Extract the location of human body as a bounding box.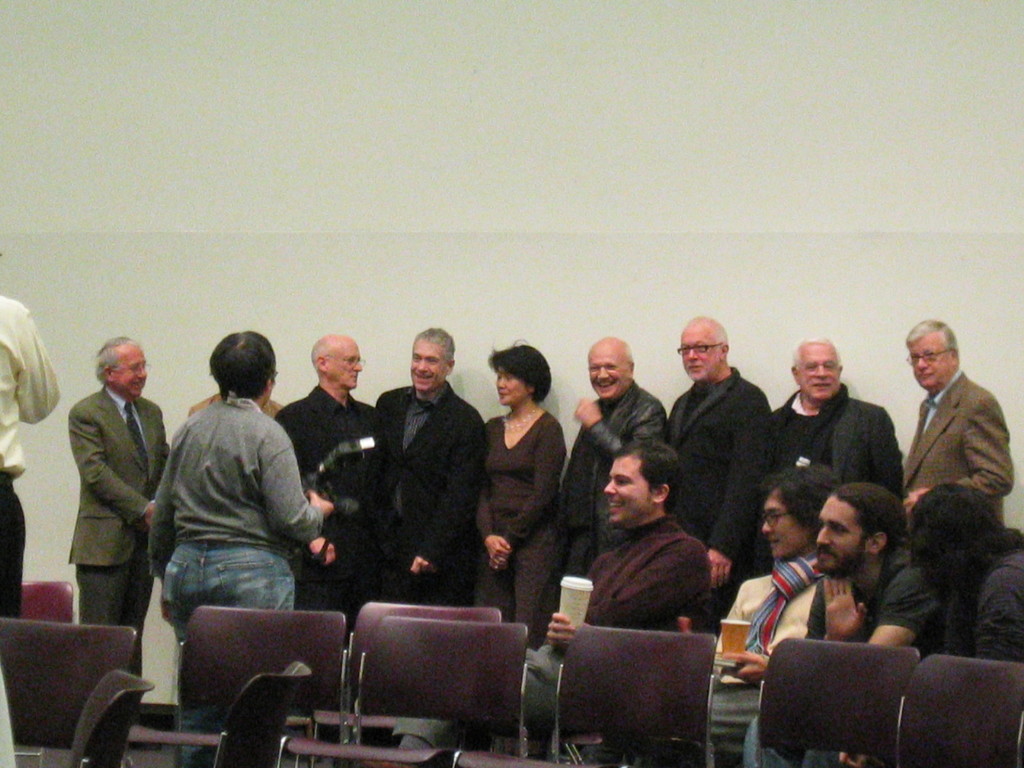
{"left": 765, "top": 388, "right": 909, "bottom": 504}.
